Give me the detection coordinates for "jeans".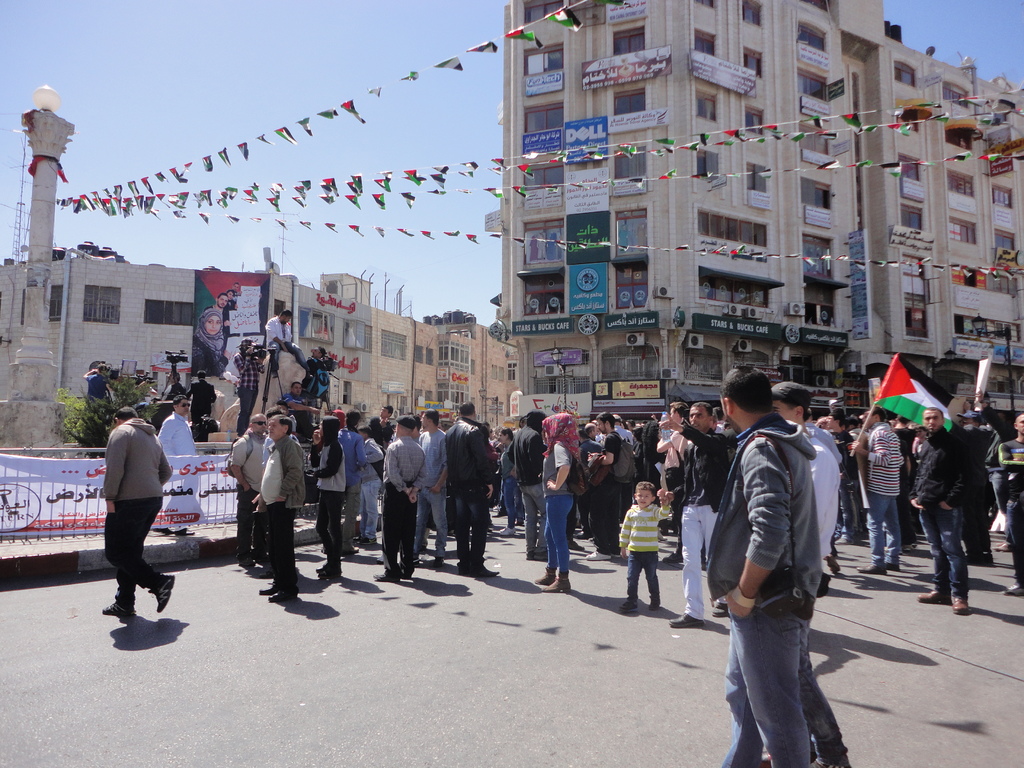
region(266, 505, 301, 588).
